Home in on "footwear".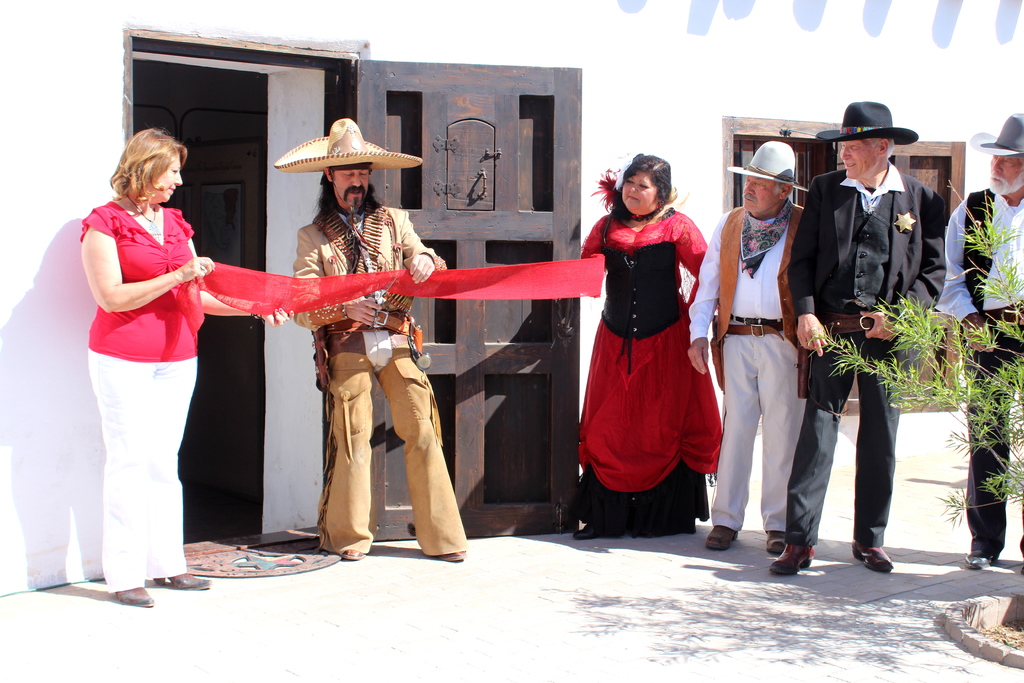
Homed in at 147:571:211:589.
